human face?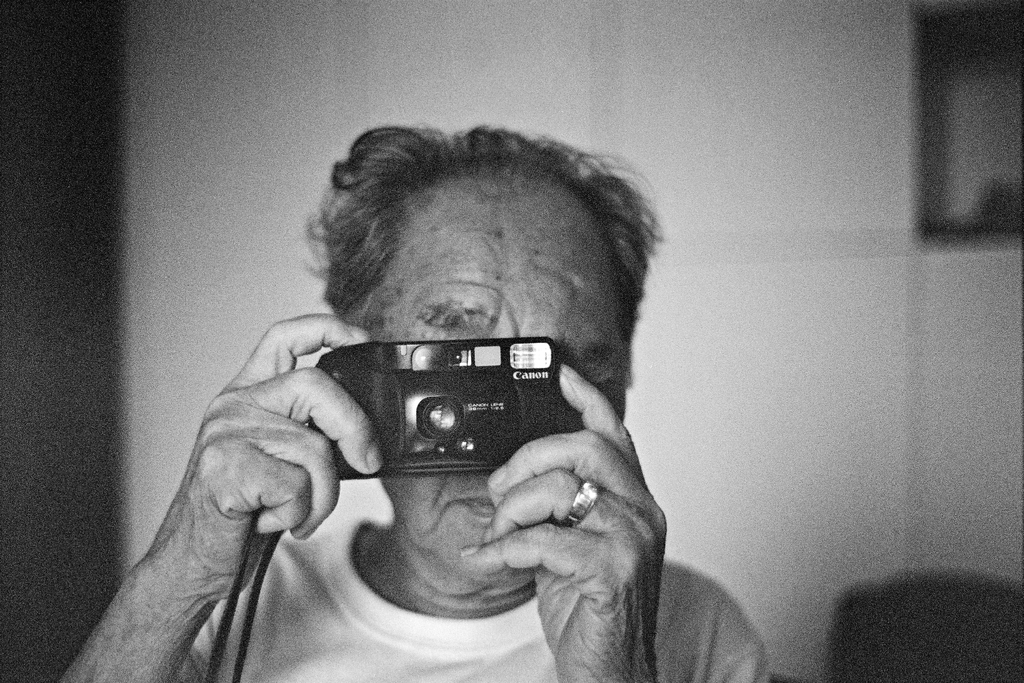
[left=350, top=220, right=634, bottom=579]
